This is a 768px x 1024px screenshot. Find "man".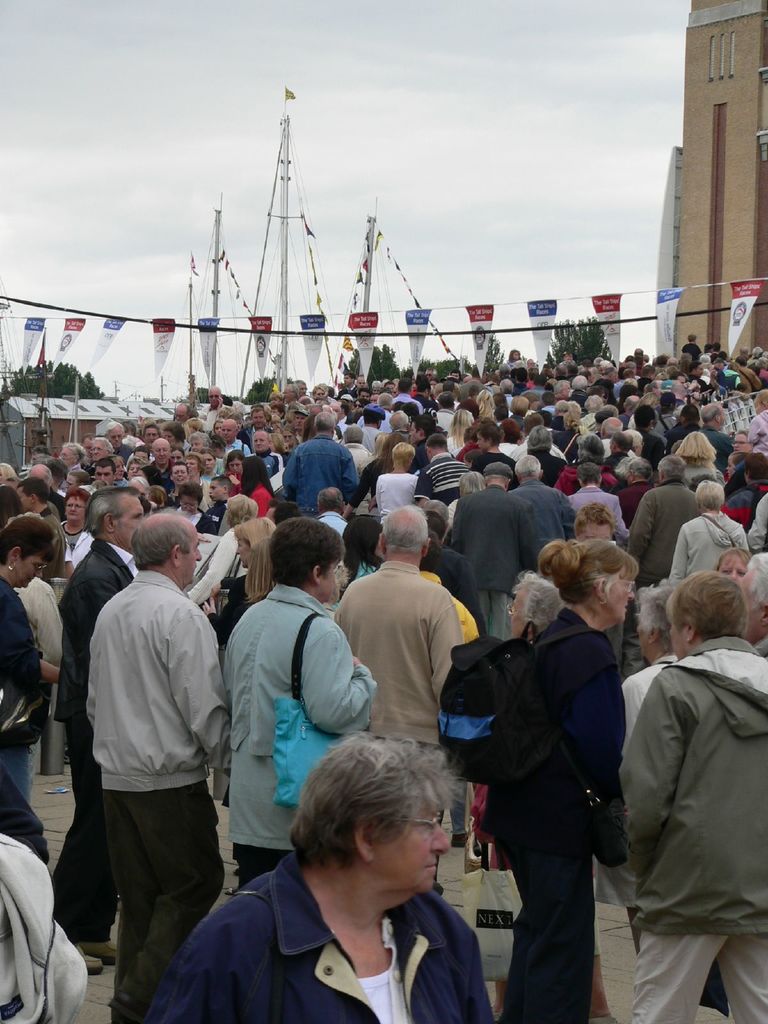
Bounding box: box(94, 518, 255, 1023).
